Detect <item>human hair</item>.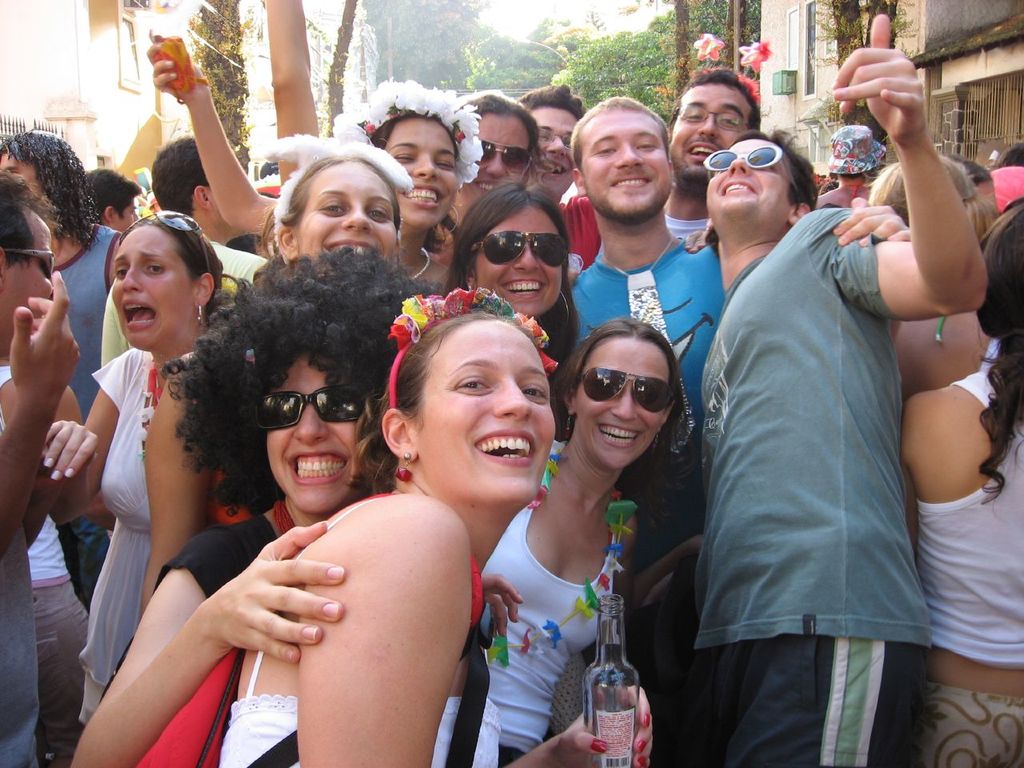
Detected at (left=835, top=167, right=869, bottom=179).
